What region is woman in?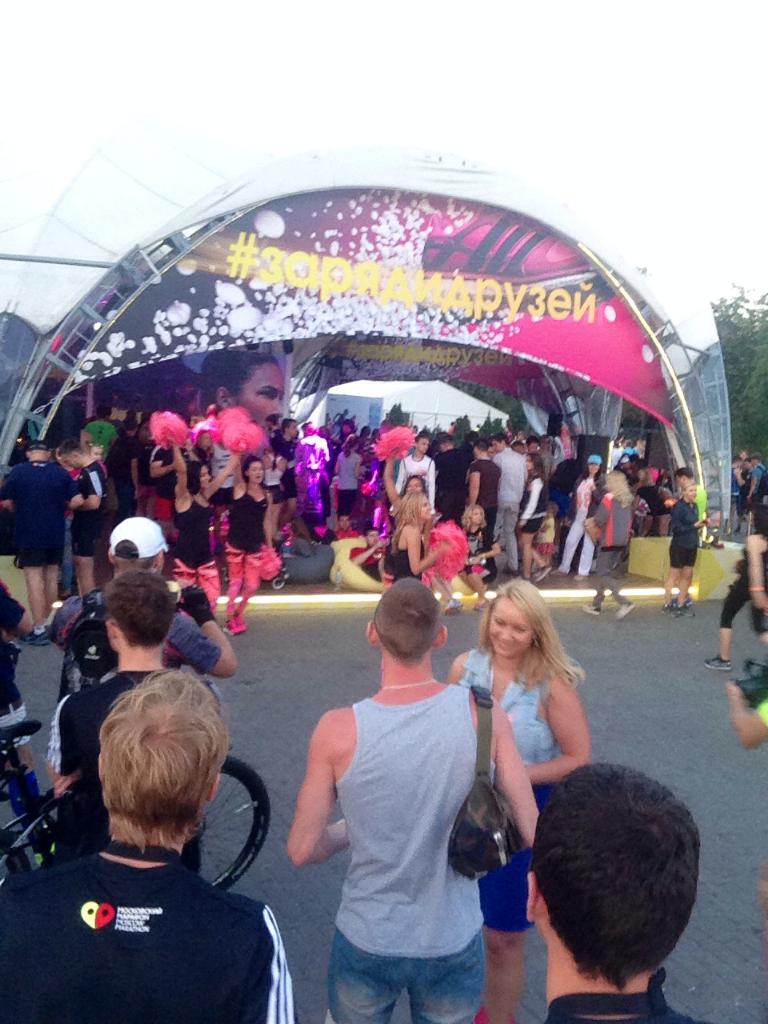
detection(550, 456, 610, 578).
